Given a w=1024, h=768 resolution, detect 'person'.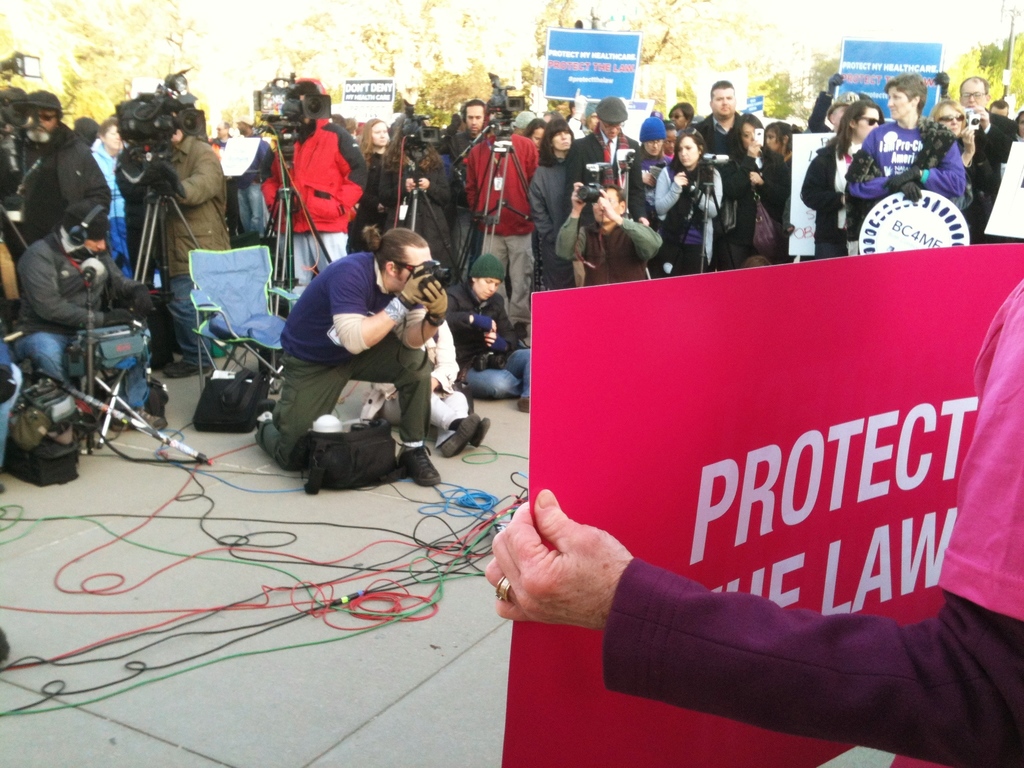
box(251, 225, 439, 491).
